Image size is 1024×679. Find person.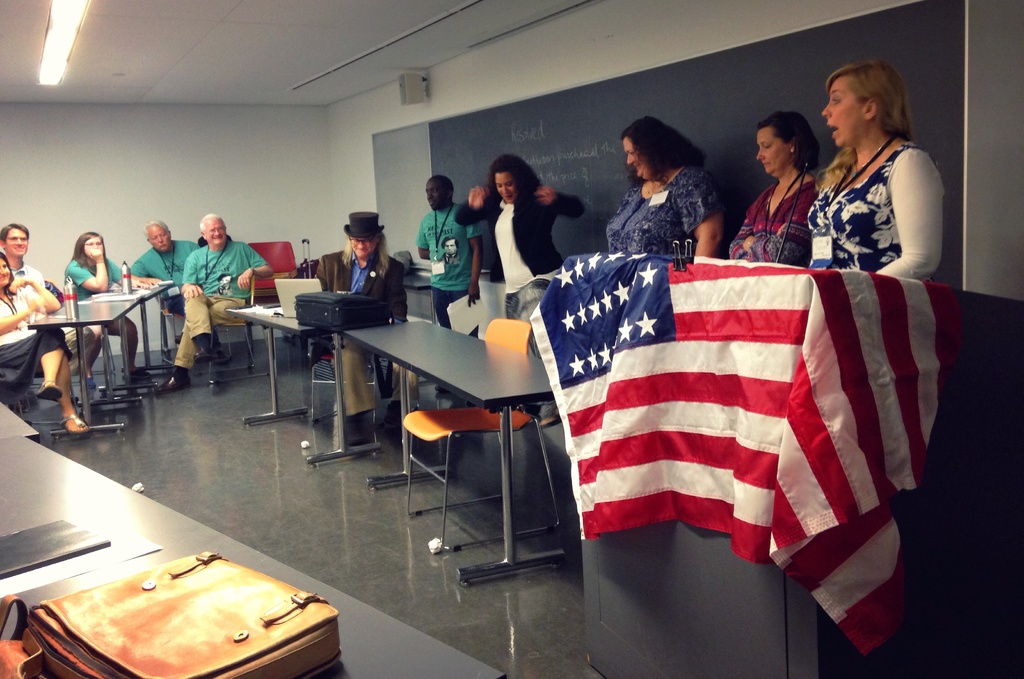
[x1=724, y1=111, x2=819, y2=267].
